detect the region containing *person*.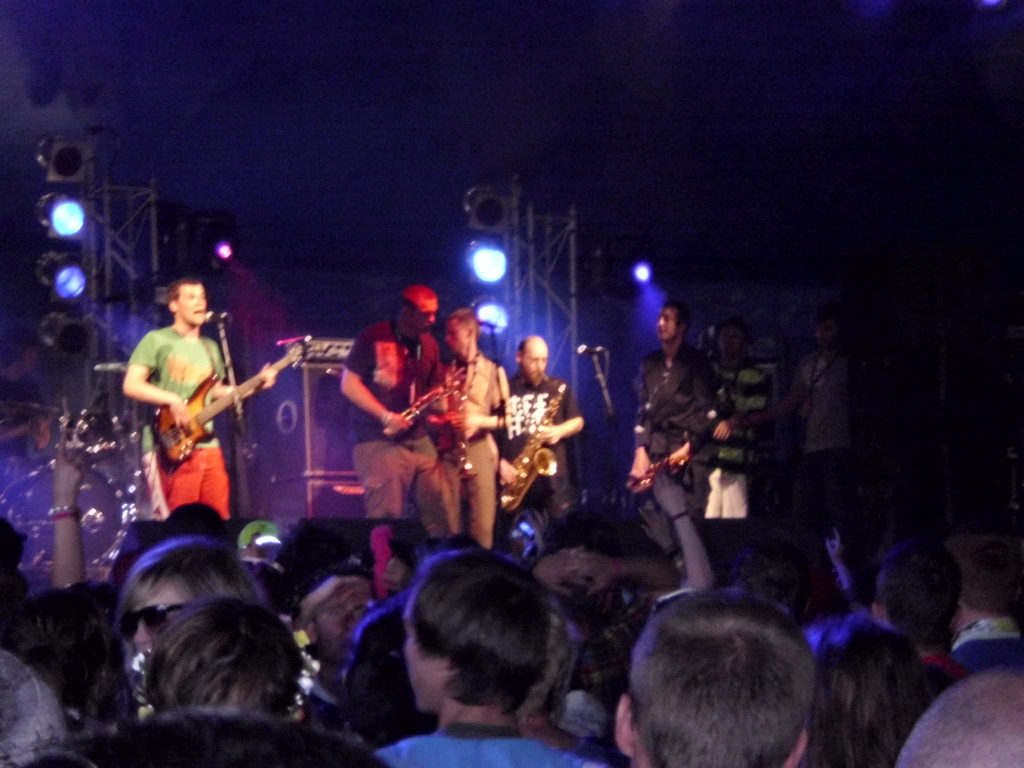
[785, 324, 868, 523].
